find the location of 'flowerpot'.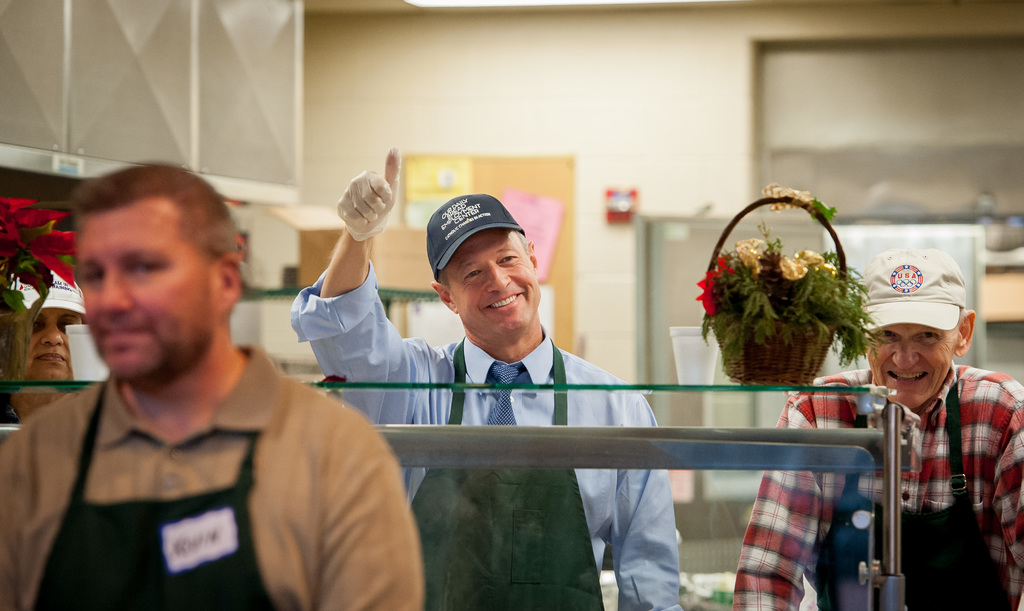
Location: x1=0 y1=279 x2=33 y2=373.
